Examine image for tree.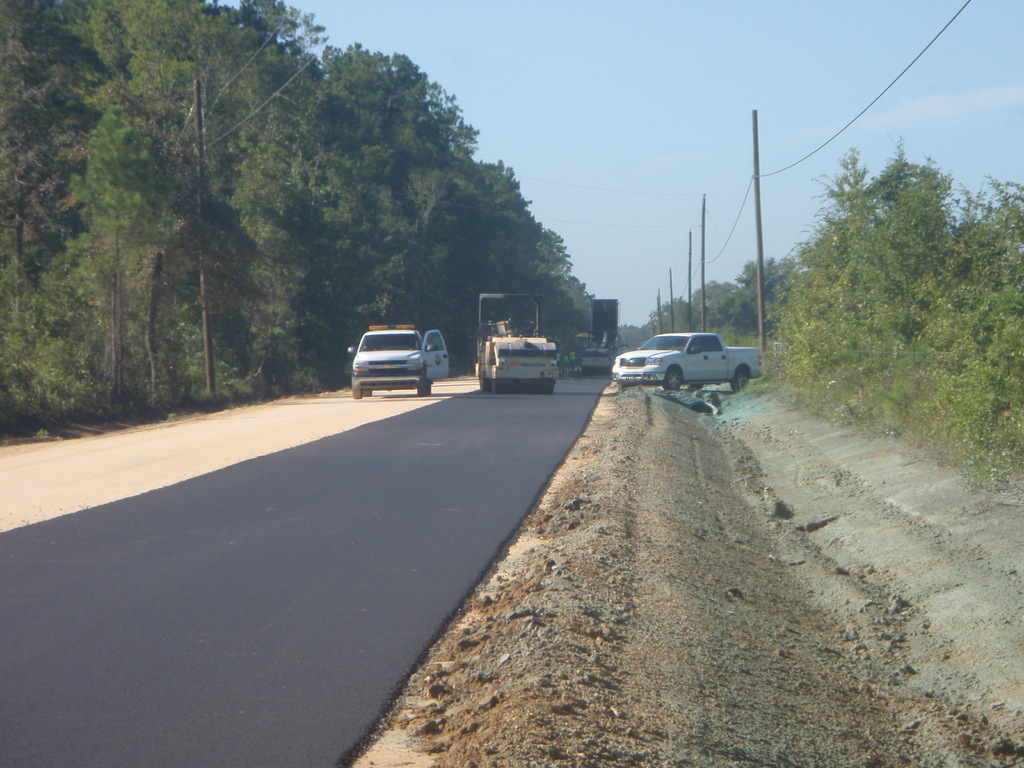
Examination result: Rect(34, 82, 235, 391).
